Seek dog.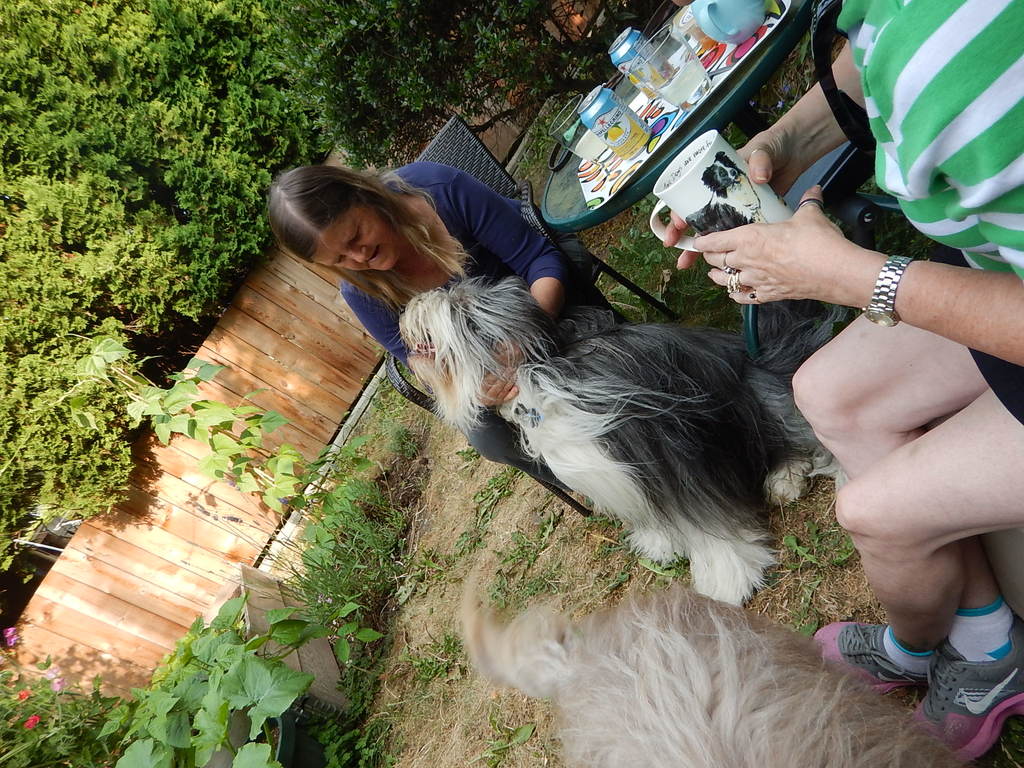
region(684, 150, 771, 234).
